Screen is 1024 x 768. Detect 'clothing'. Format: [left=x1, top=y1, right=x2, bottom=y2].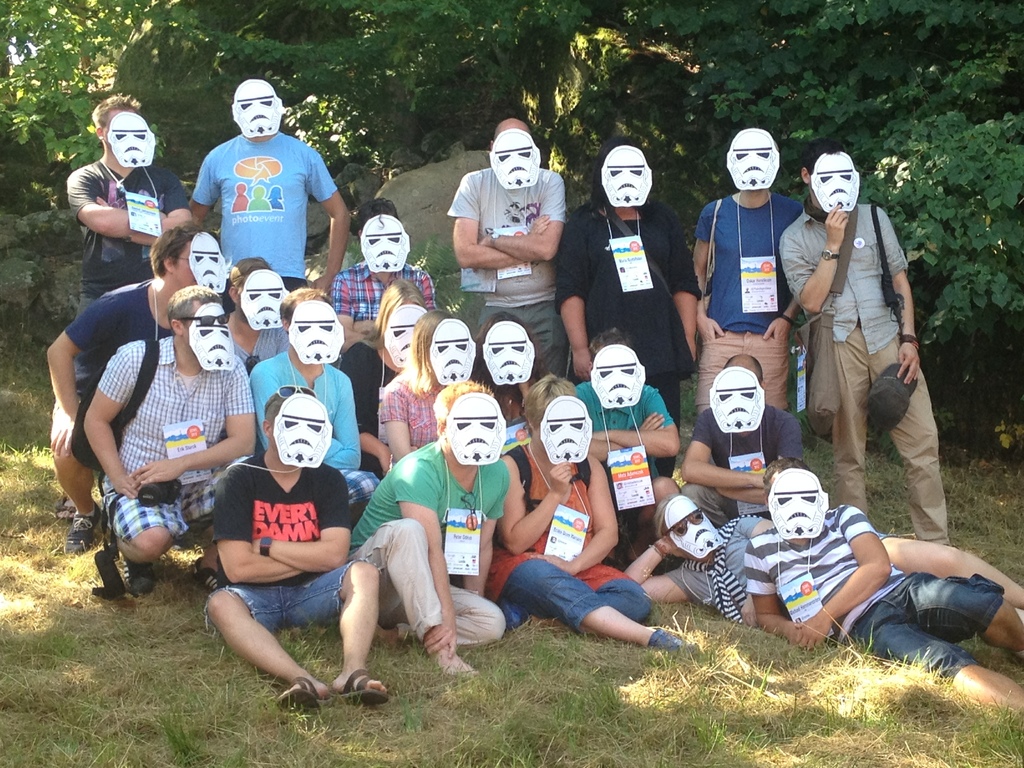
[left=371, top=355, right=449, bottom=457].
